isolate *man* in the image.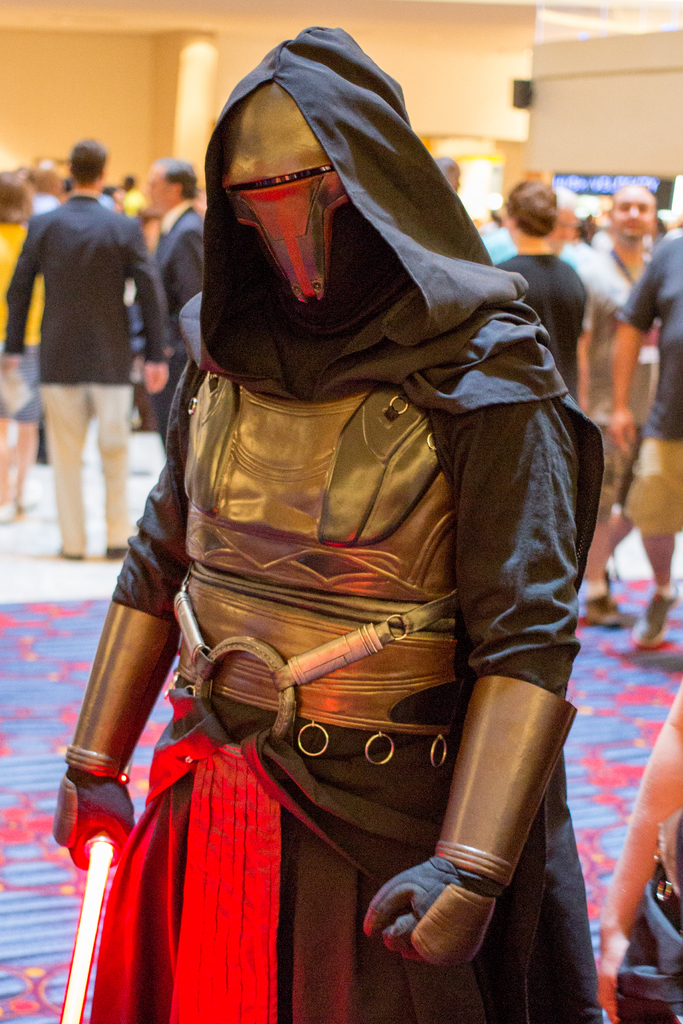
Isolated region: select_region(481, 173, 598, 379).
